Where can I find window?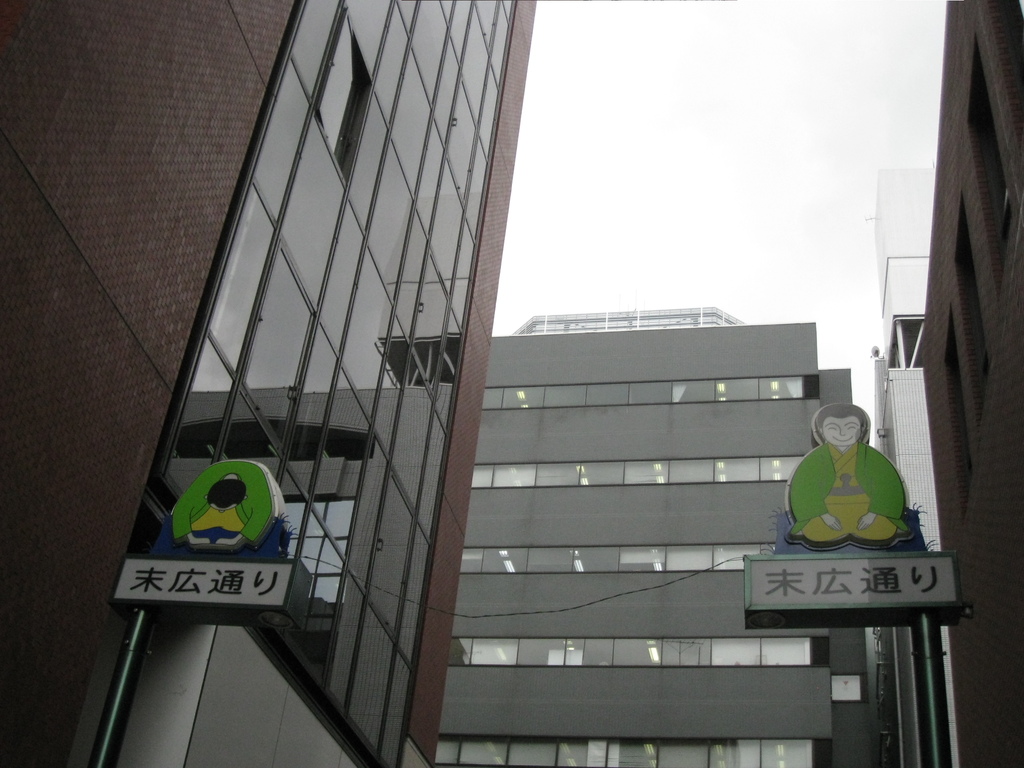
You can find it at box=[932, 307, 975, 520].
